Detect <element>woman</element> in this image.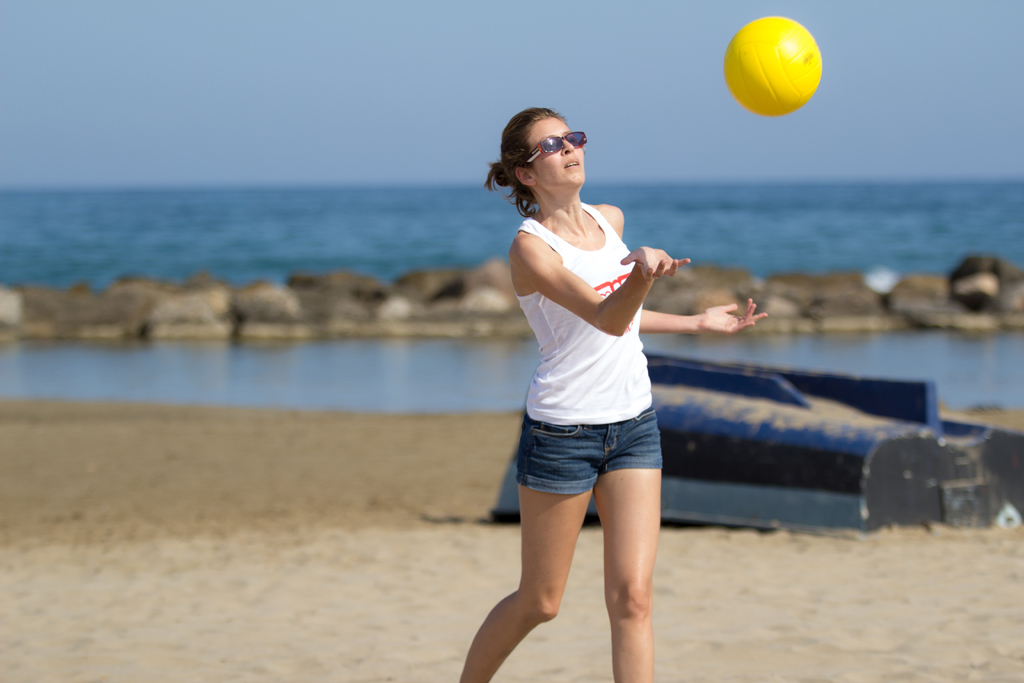
Detection: {"left": 465, "top": 92, "right": 710, "bottom": 664}.
